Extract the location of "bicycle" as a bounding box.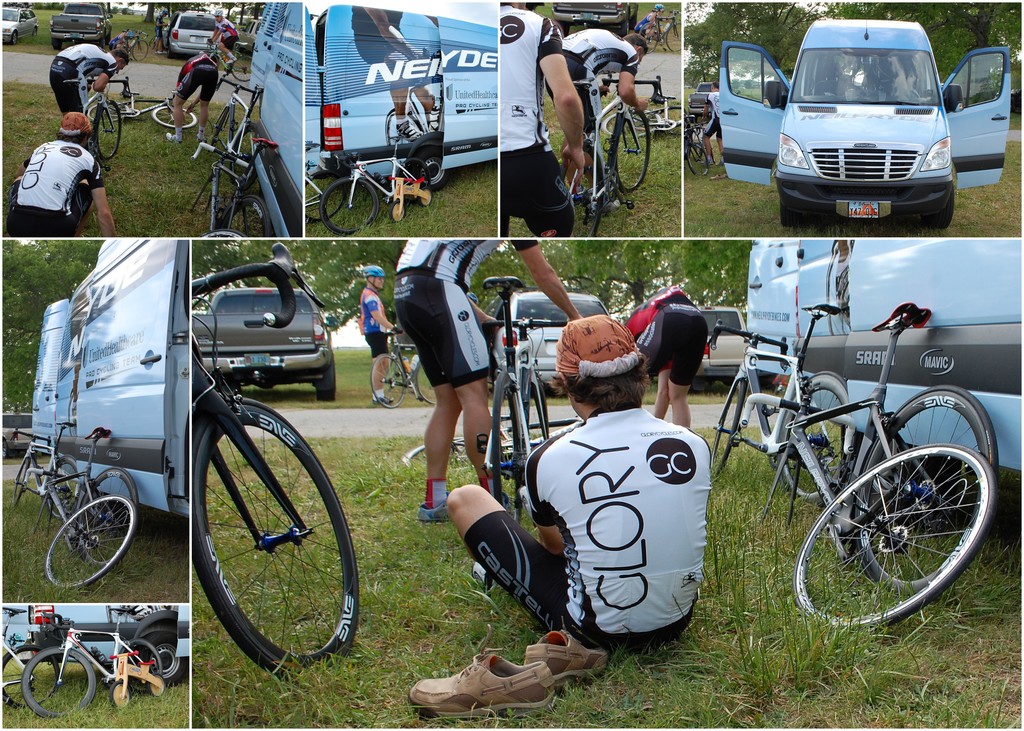
l=0, t=608, r=60, b=711.
